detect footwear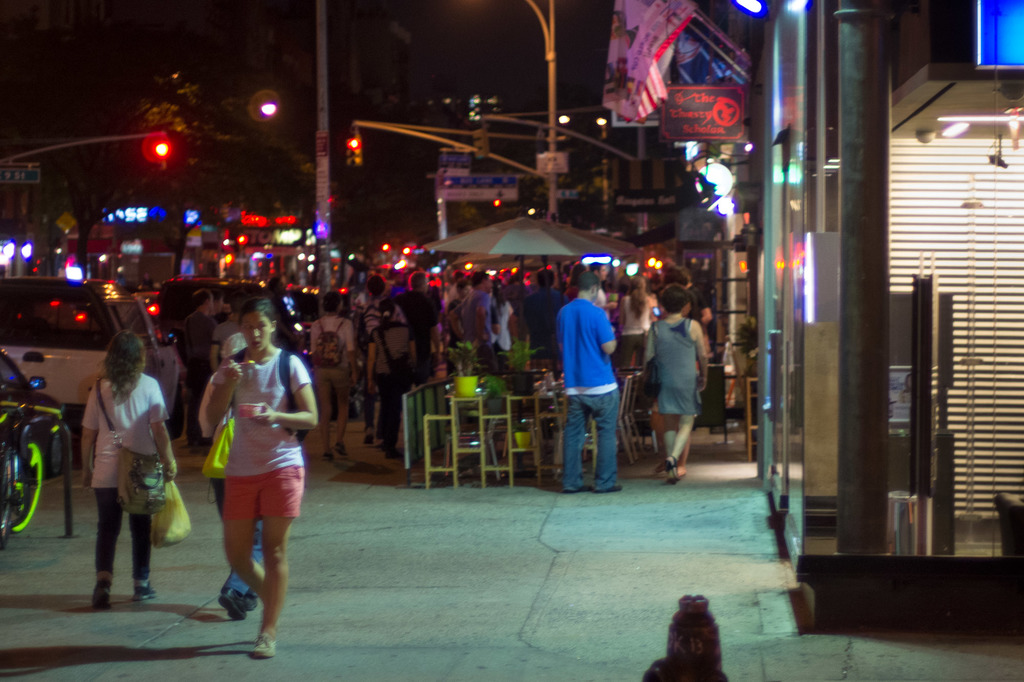
[250,631,282,660]
